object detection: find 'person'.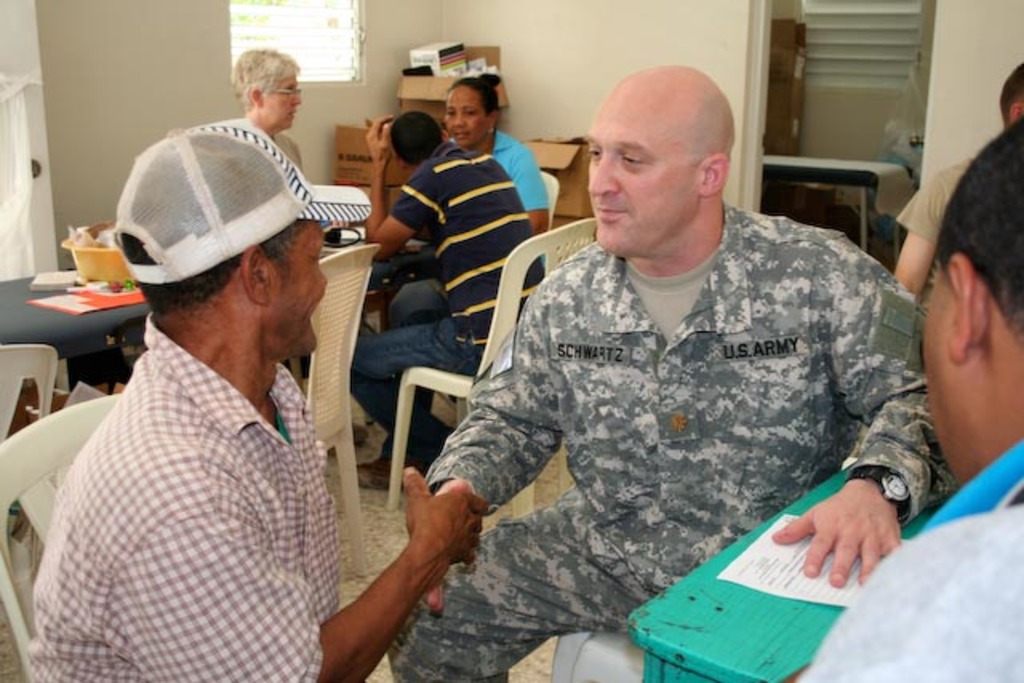
x1=46, y1=102, x2=378, y2=677.
